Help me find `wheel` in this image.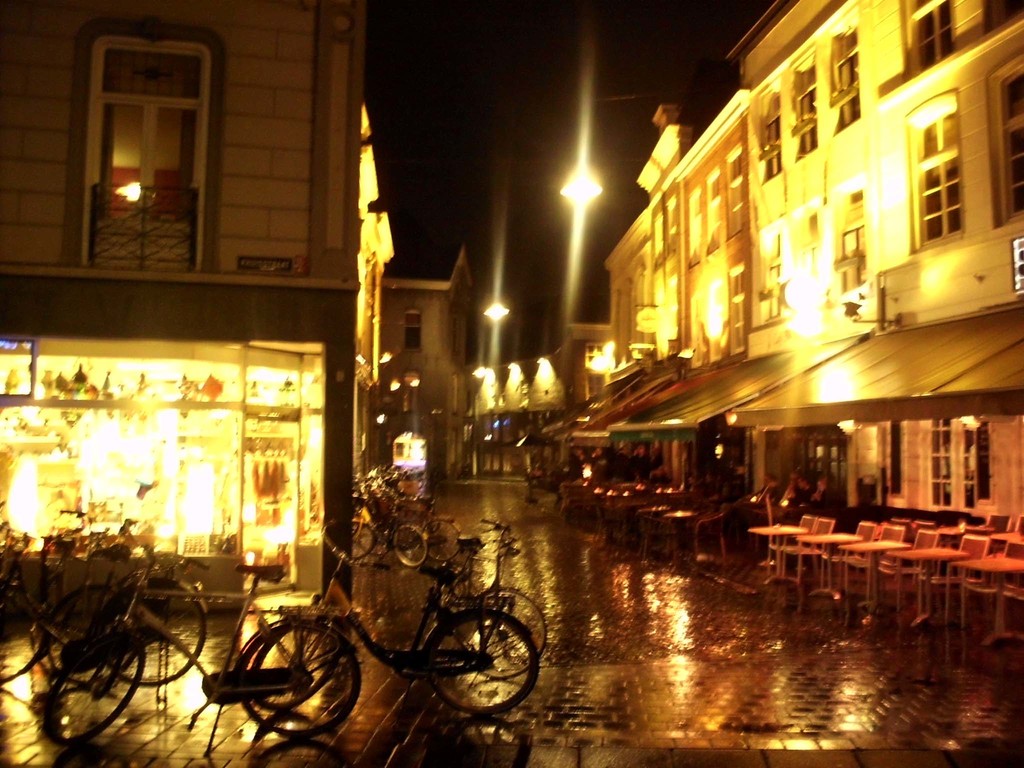
Found it: <region>472, 584, 546, 681</region>.
